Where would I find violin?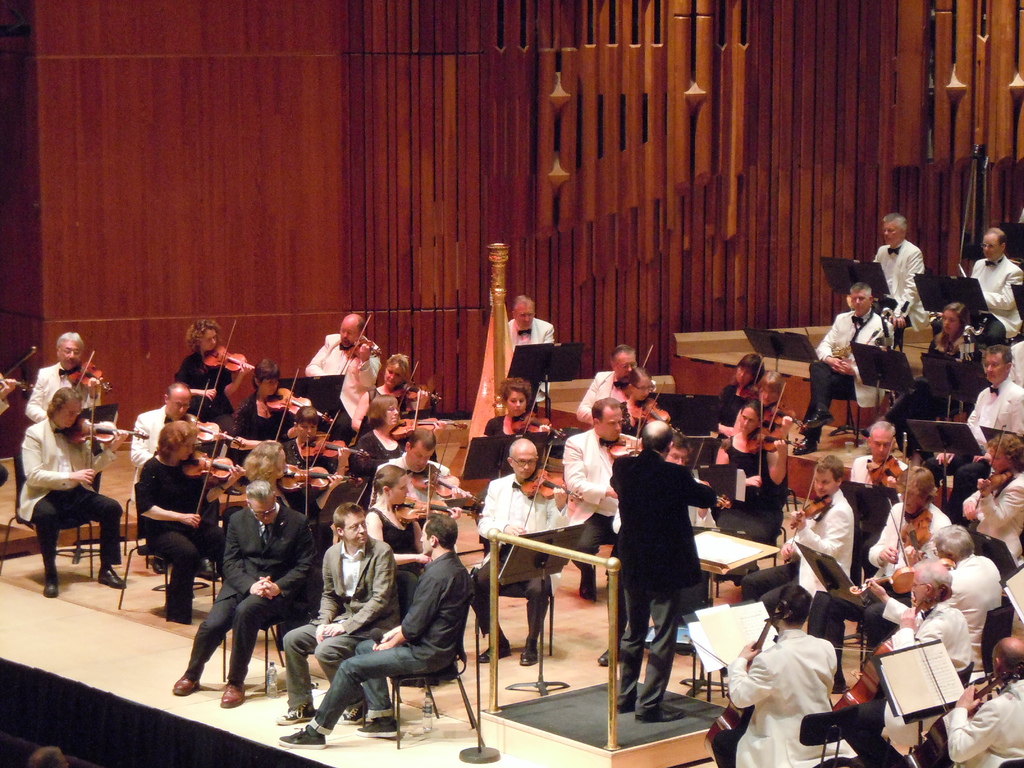
At (left=390, top=362, right=447, bottom=421).
